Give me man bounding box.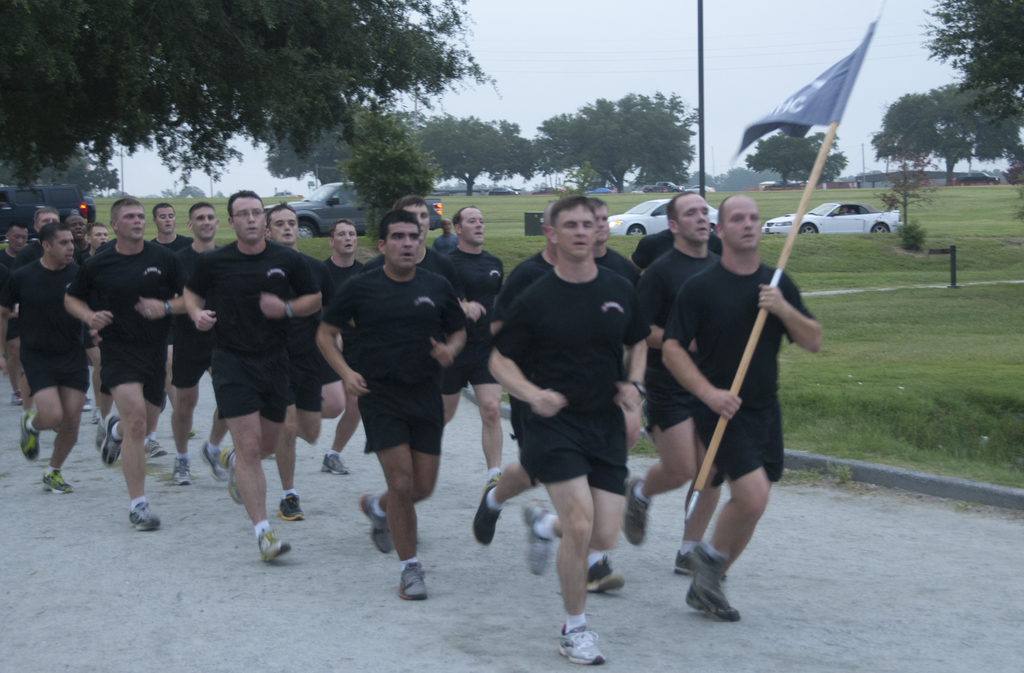
x1=490 y1=206 x2=618 y2=588.
